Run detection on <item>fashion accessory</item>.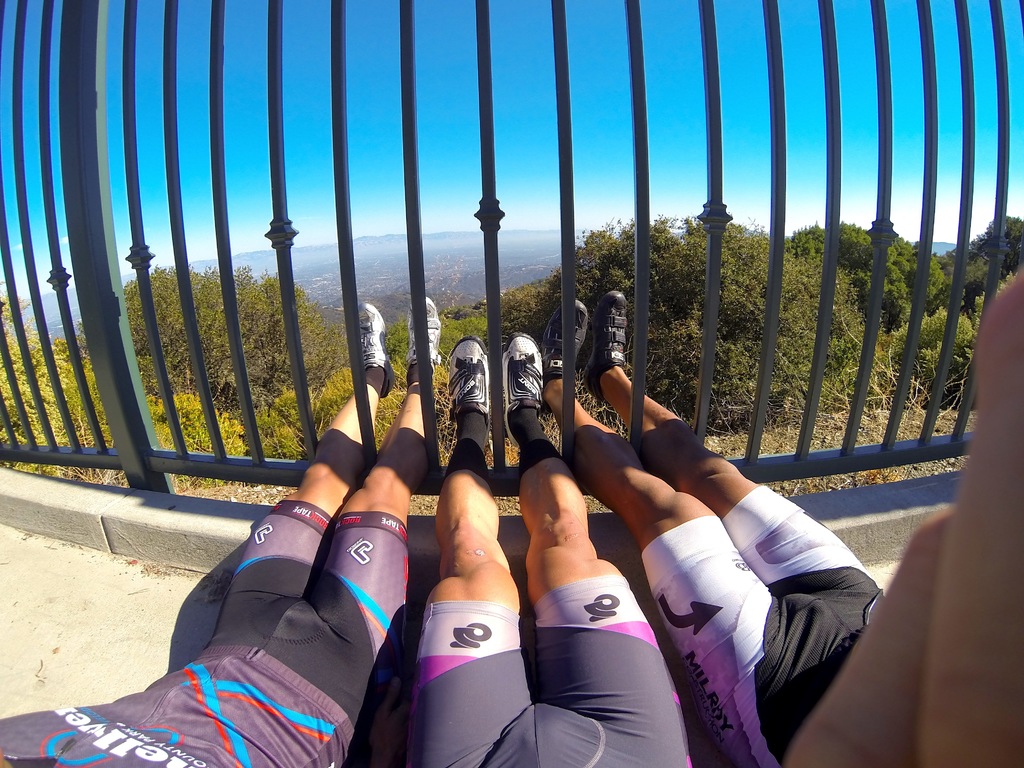
Result: detection(499, 330, 546, 444).
